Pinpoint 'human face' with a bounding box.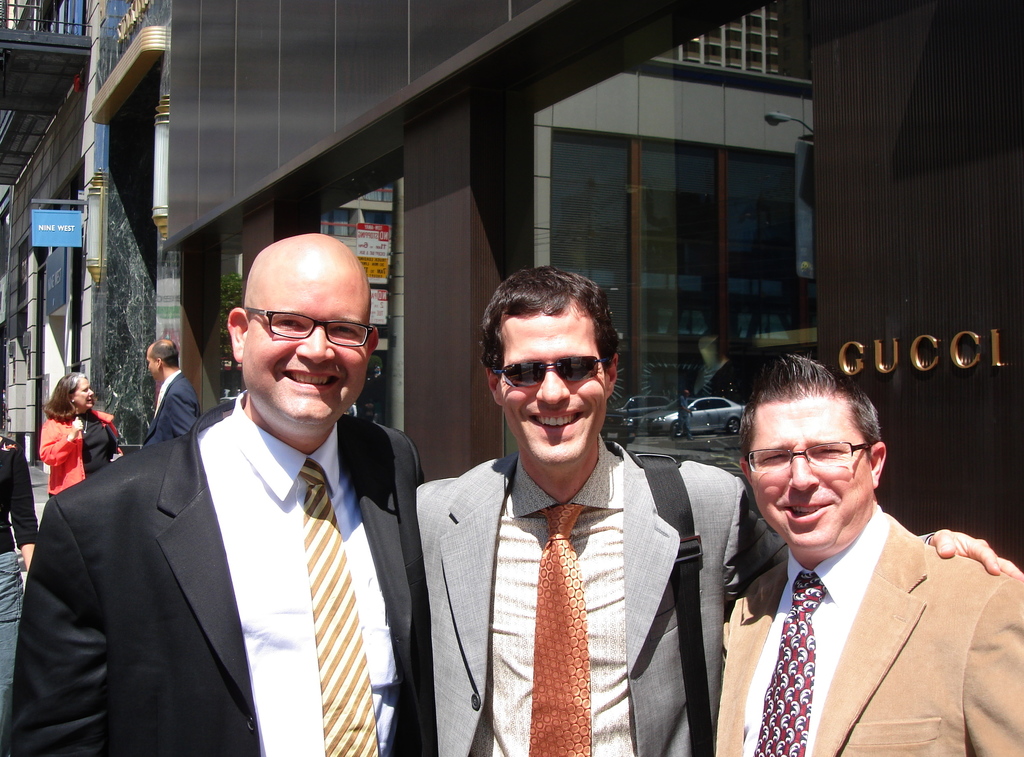
bbox=(506, 294, 609, 468).
